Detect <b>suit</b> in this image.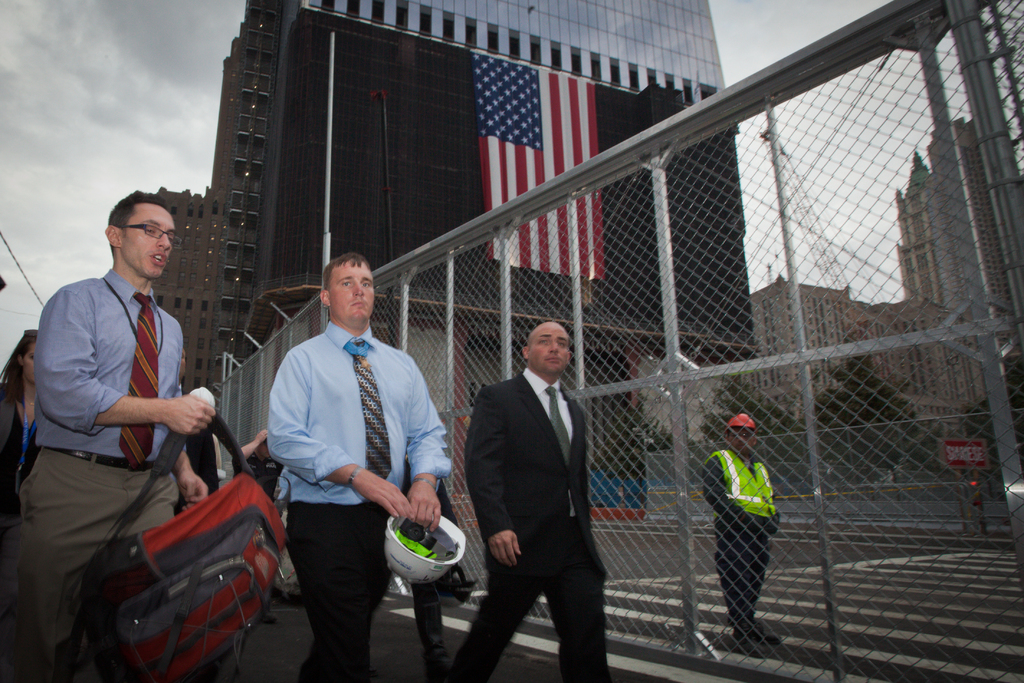
Detection: bbox=(455, 361, 605, 680).
